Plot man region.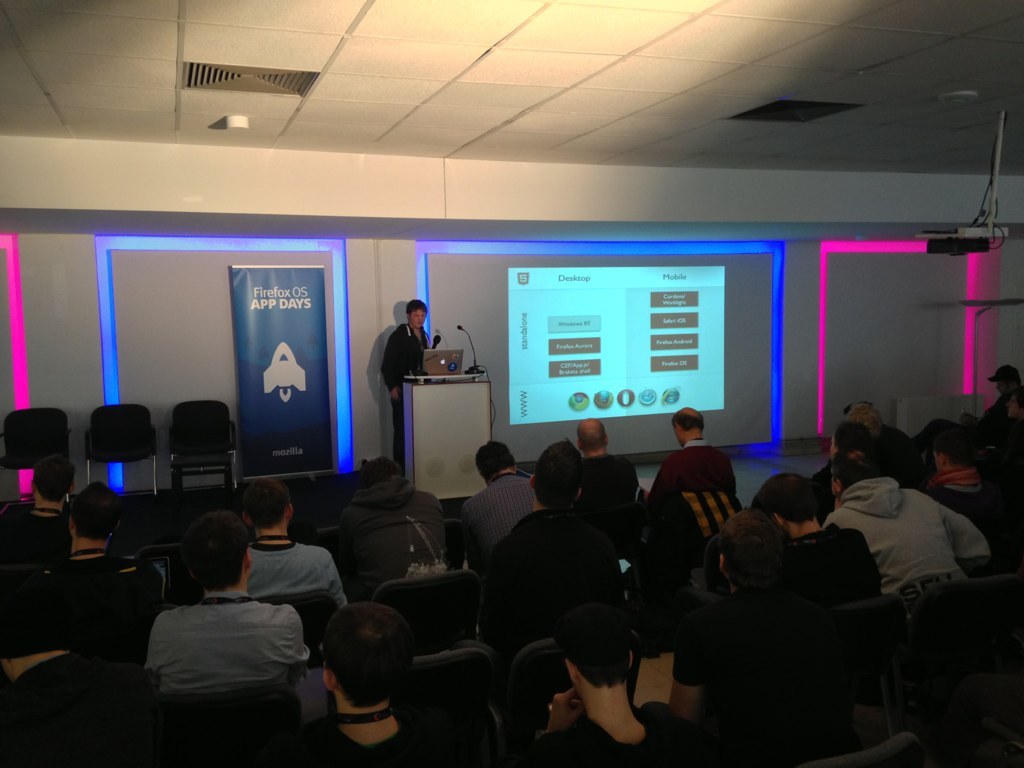
Plotted at [x1=337, y1=466, x2=455, y2=574].
